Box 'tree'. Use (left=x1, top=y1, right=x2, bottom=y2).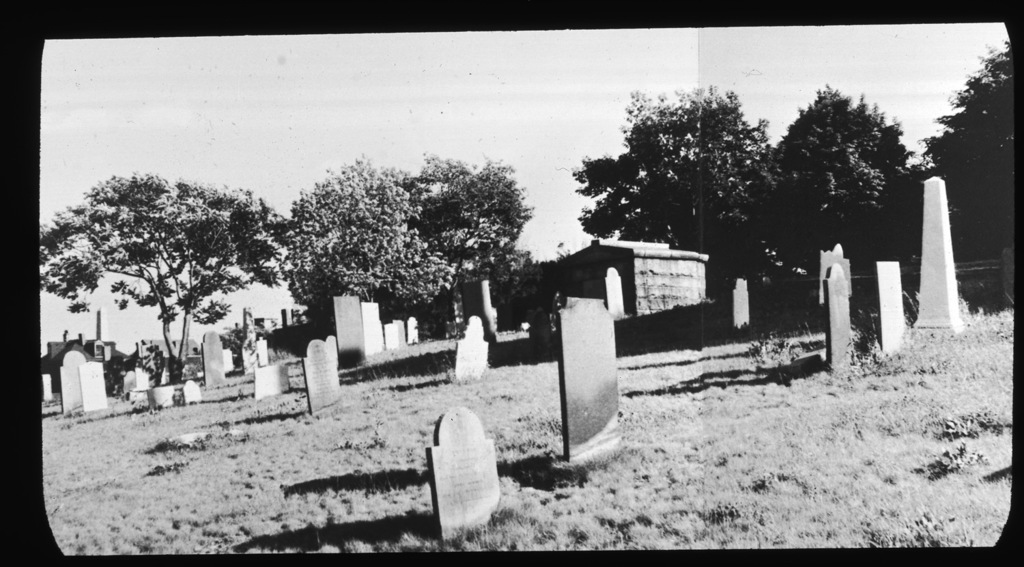
(left=573, top=81, right=770, bottom=303).
